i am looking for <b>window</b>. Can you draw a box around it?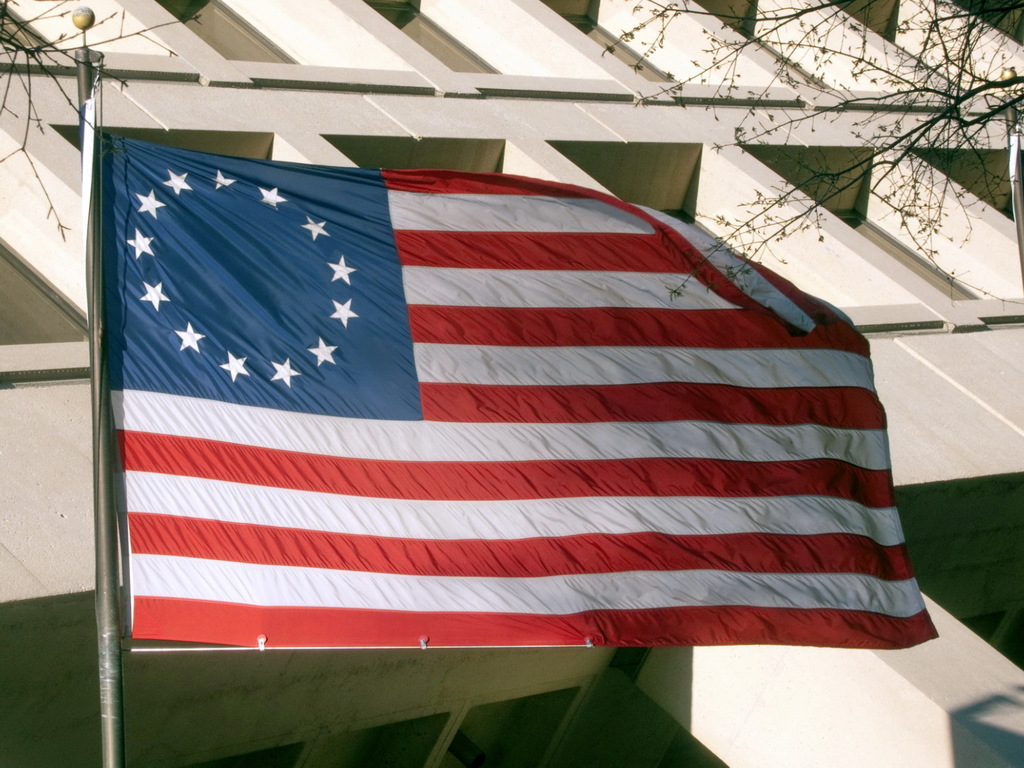
Sure, the bounding box is left=358, top=0, right=508, bottom=76.
